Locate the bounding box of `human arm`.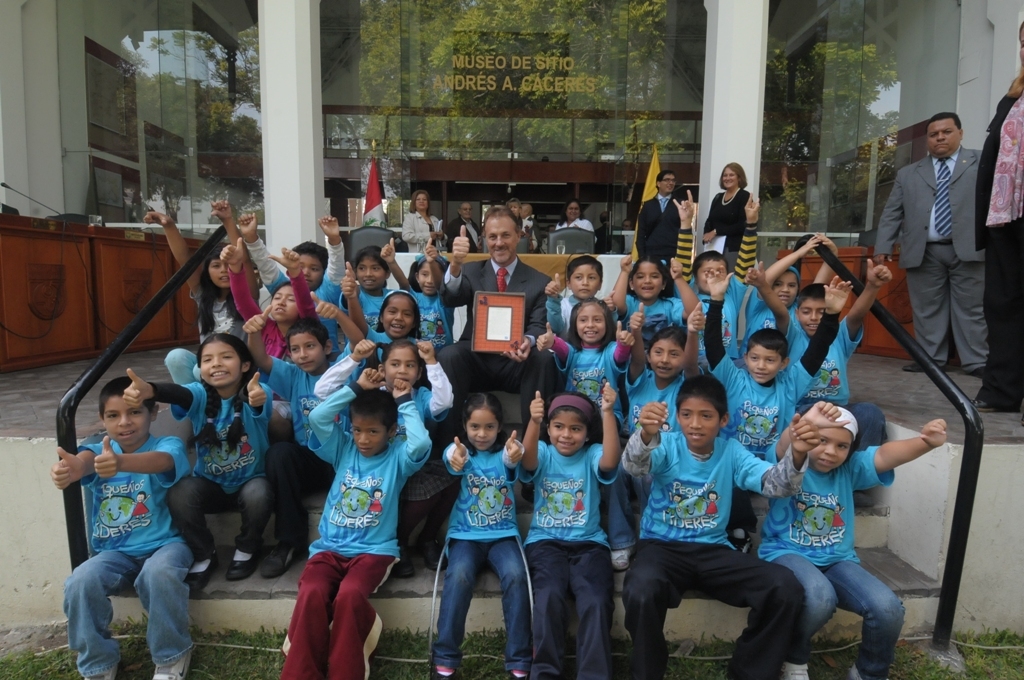
Bounding box: rect(88, 428, 197, 494).
